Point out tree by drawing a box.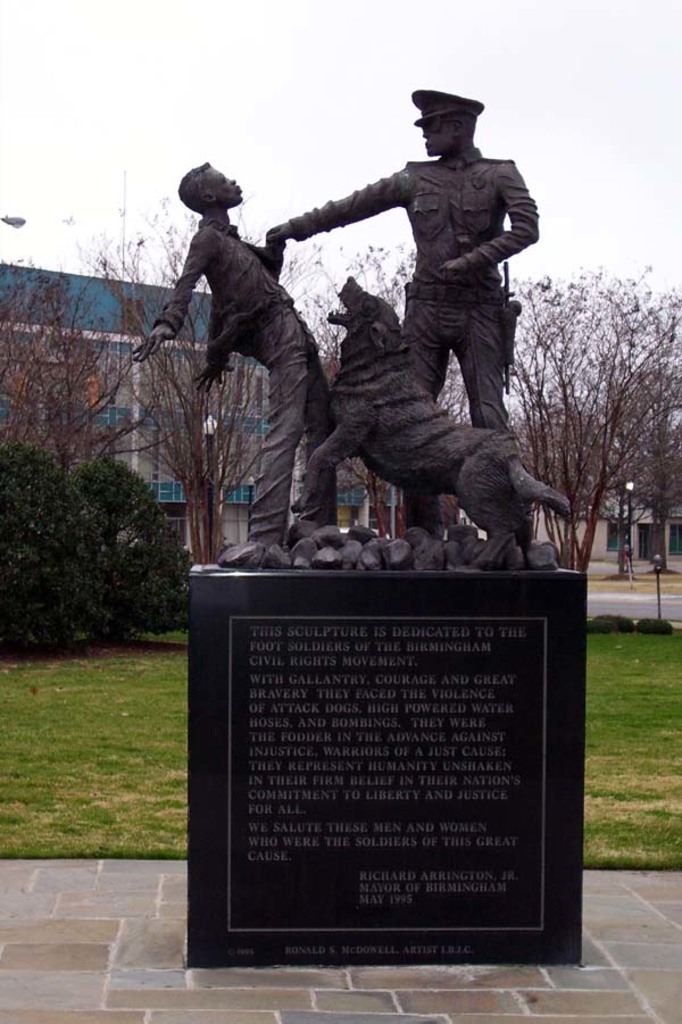
left=83, top=194, right=346, bottom=567.
